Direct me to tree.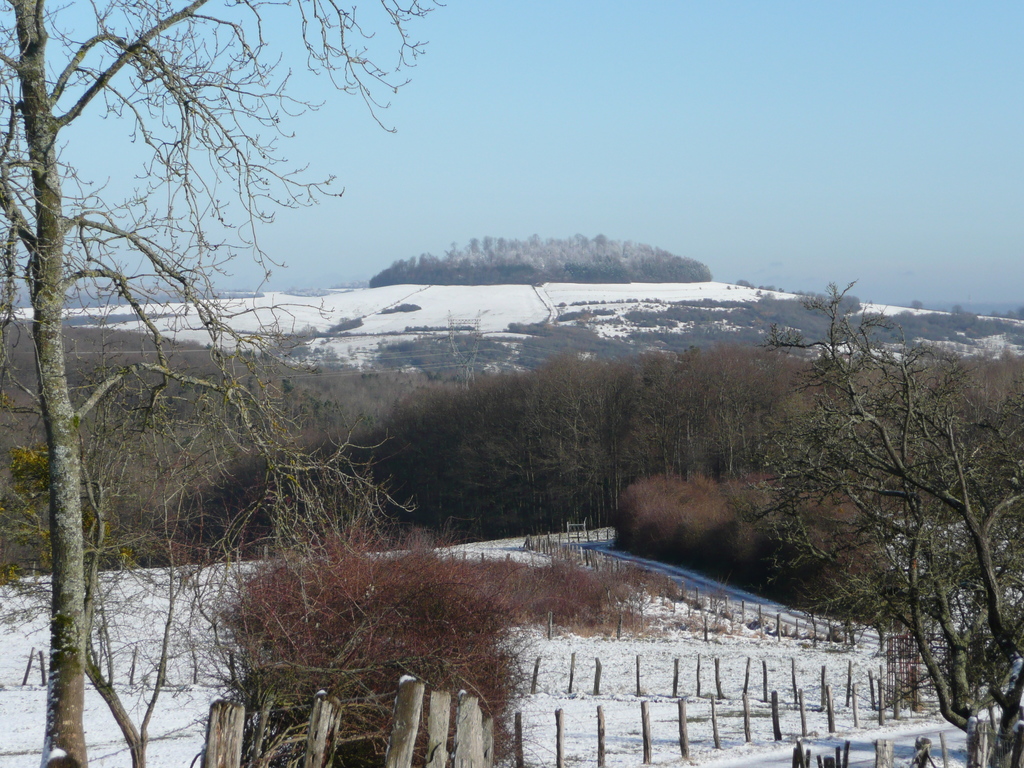
Direction: detection(600, 440, 929, 639).
